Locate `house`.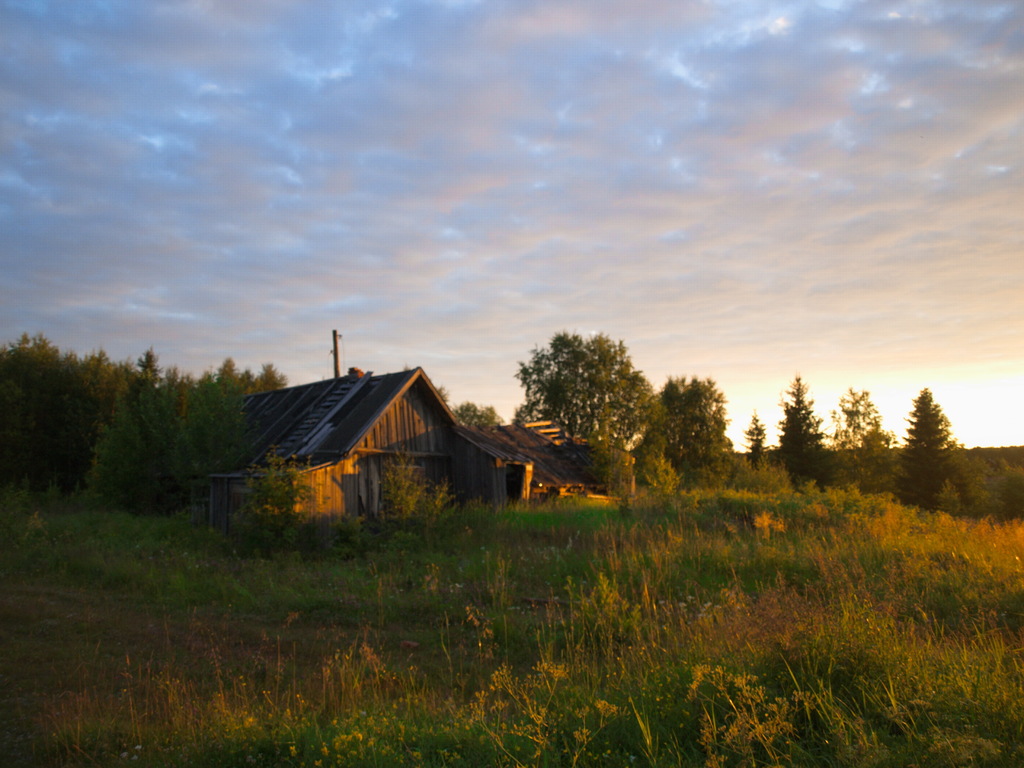
Bounding box: 185:358:628:536.
